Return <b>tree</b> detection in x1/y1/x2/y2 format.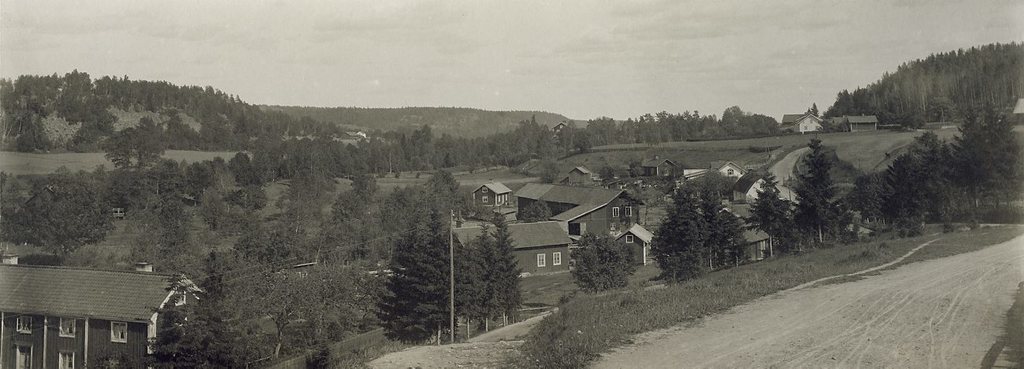
659/164/758/270.
